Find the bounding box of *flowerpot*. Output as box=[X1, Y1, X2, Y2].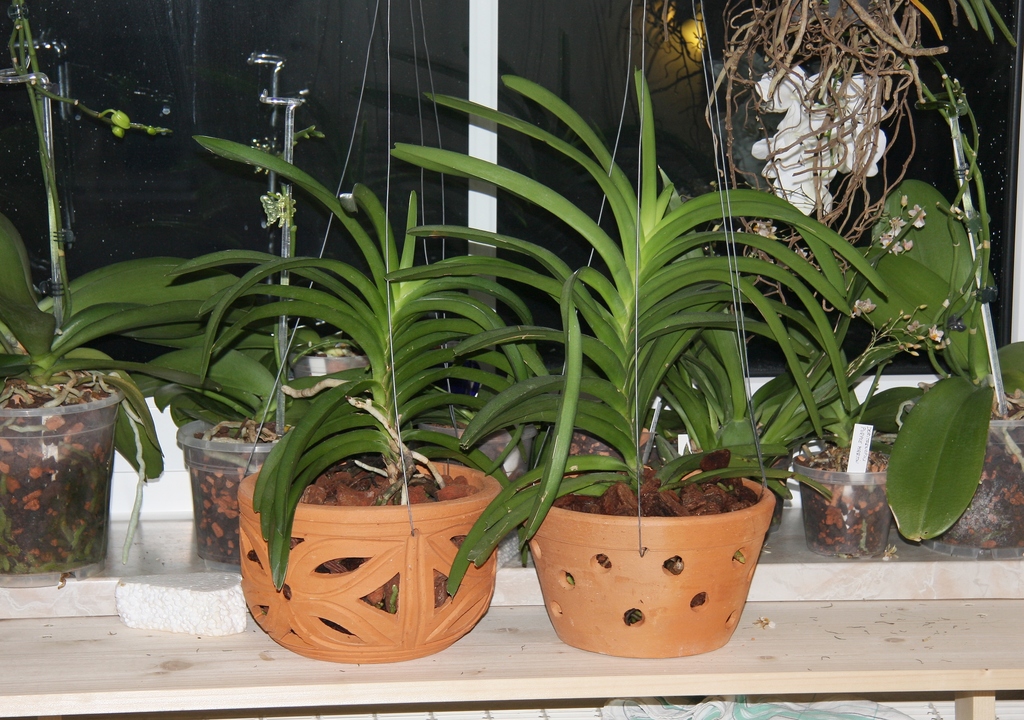
box=[237, 455, 504, 664].
